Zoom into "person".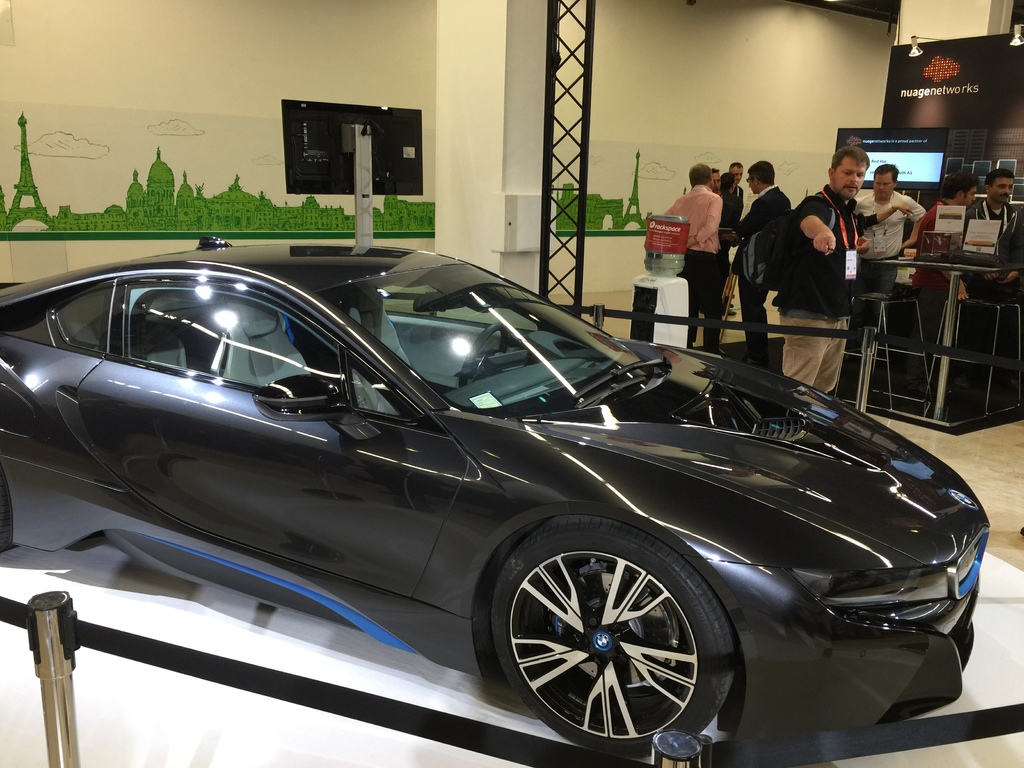
Zoom target: (858,155,927,353).
